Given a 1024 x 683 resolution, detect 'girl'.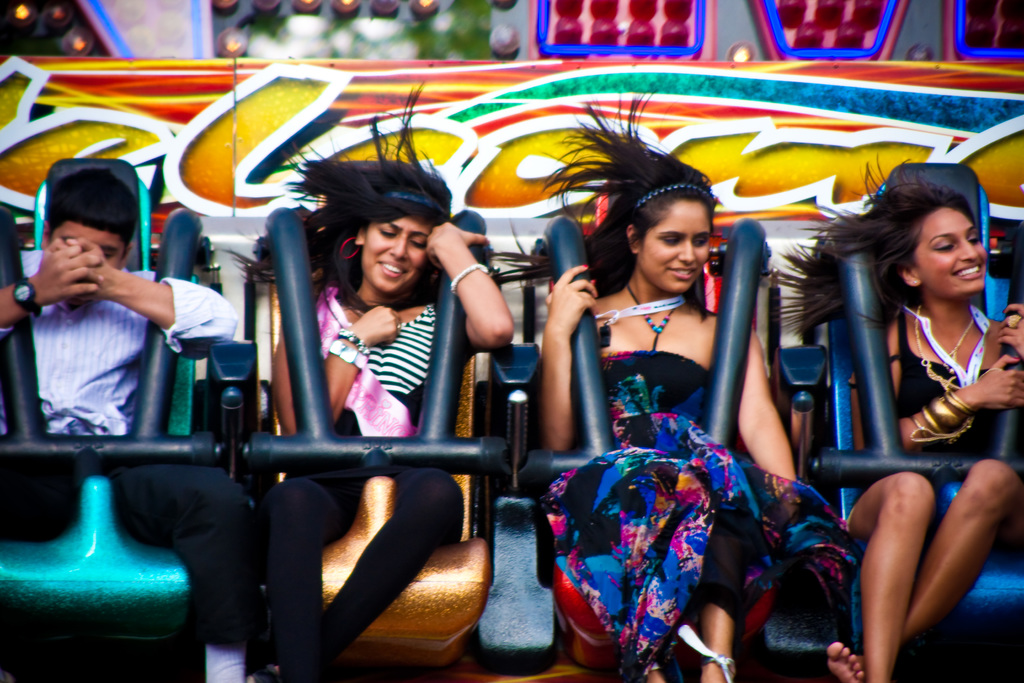
(220,78,514,682).
